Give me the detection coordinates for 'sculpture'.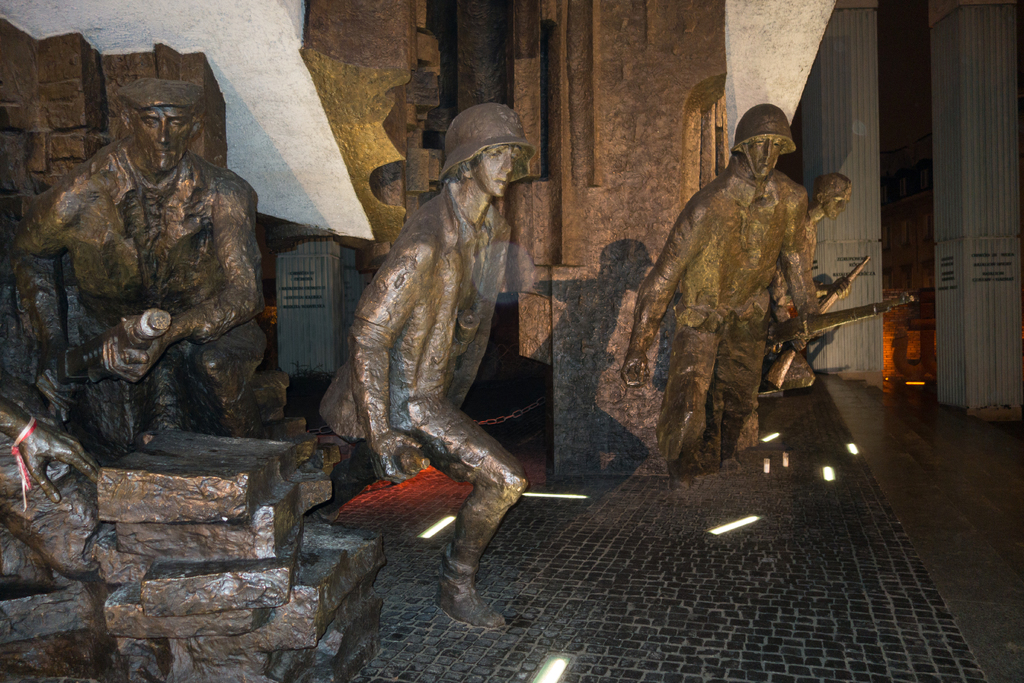
<box>764,175,865,395</box>.
